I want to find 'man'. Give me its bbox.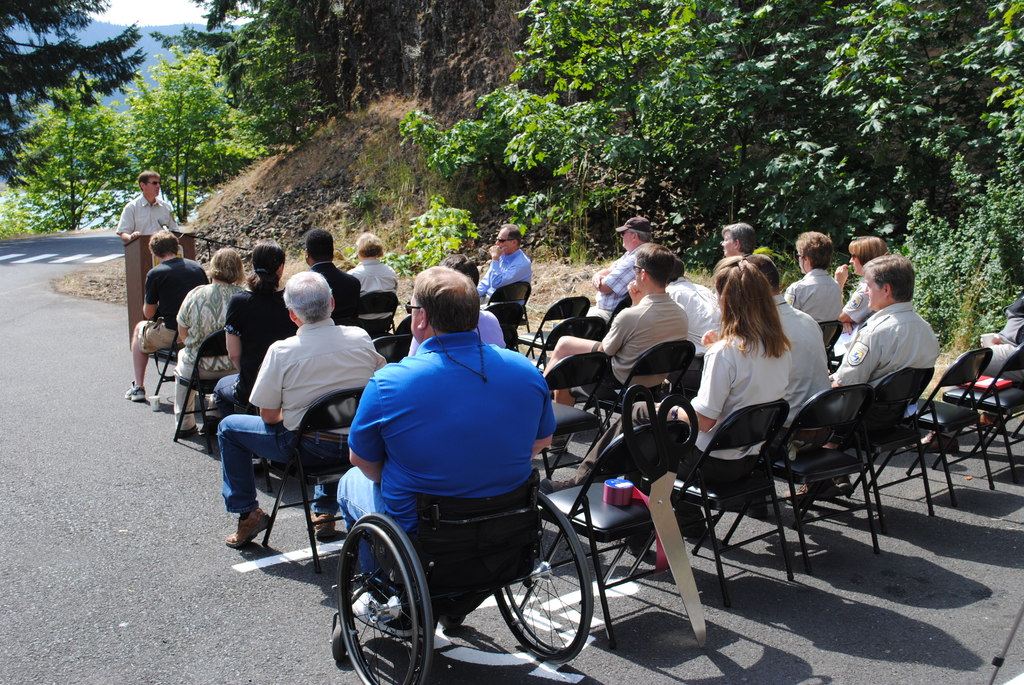
select_region(754, 253, 837, 441).
